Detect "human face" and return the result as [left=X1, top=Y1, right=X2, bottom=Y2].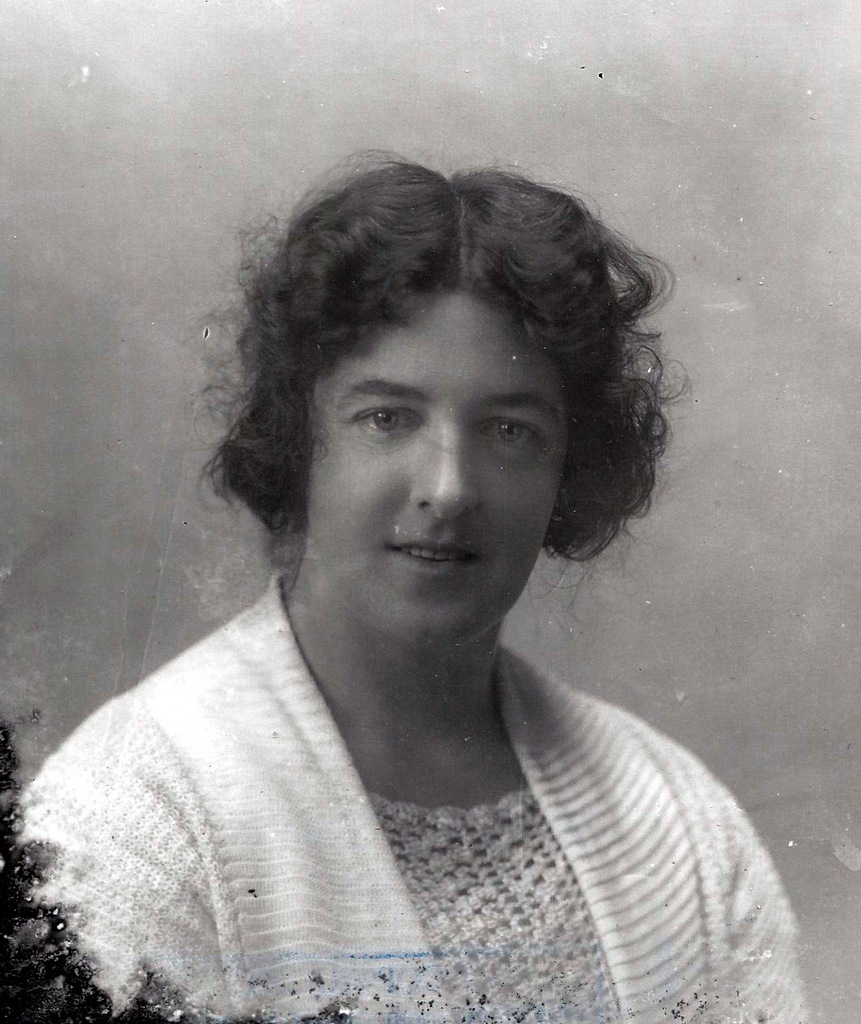
[left=305, top=292, right=568, bottom=645].
